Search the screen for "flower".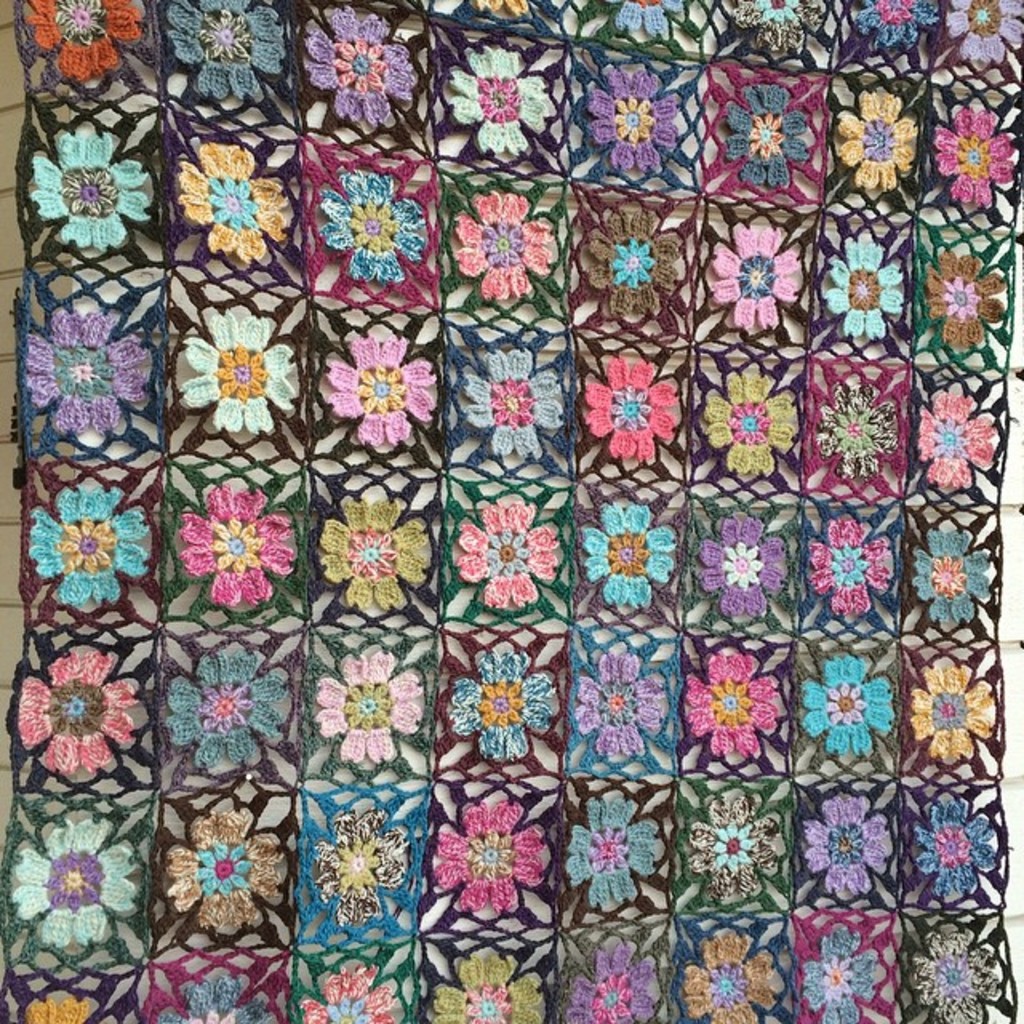
Found at 152:958:278:1022.
